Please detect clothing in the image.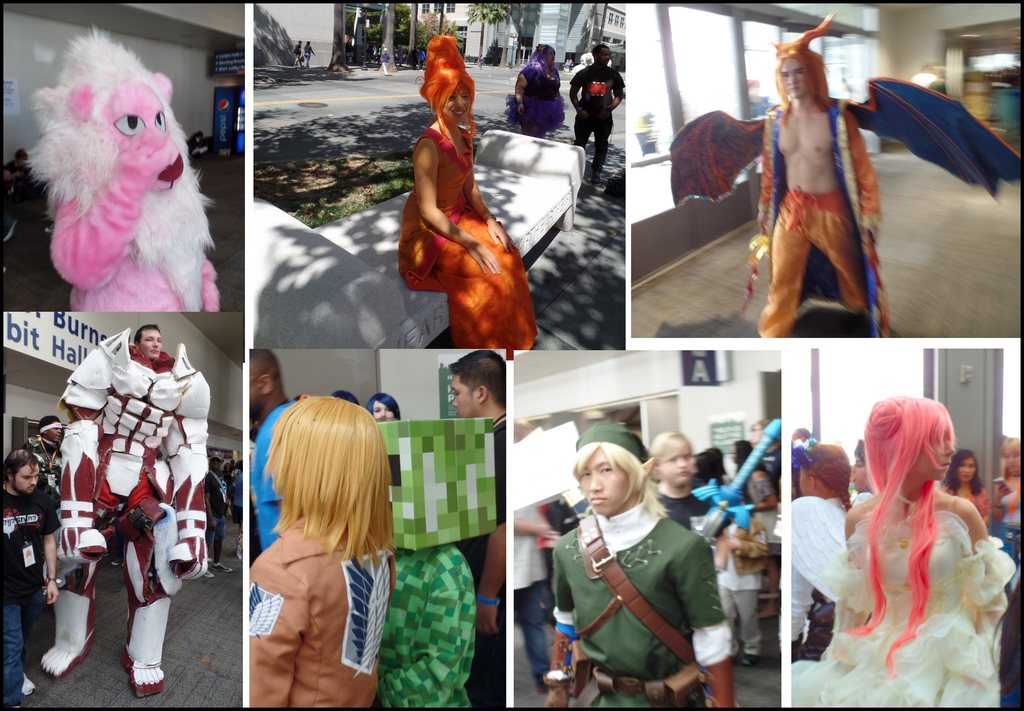
x1=248 y1=425 x2=264 y2=563.
